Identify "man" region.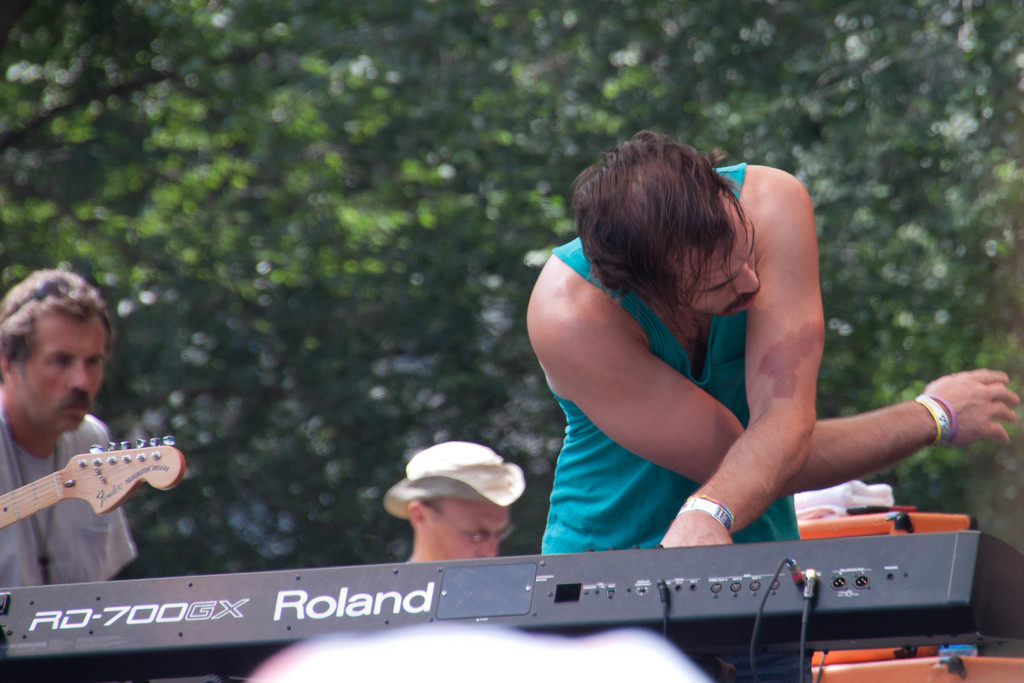
Region: rect(0, 259, 138, 589).
